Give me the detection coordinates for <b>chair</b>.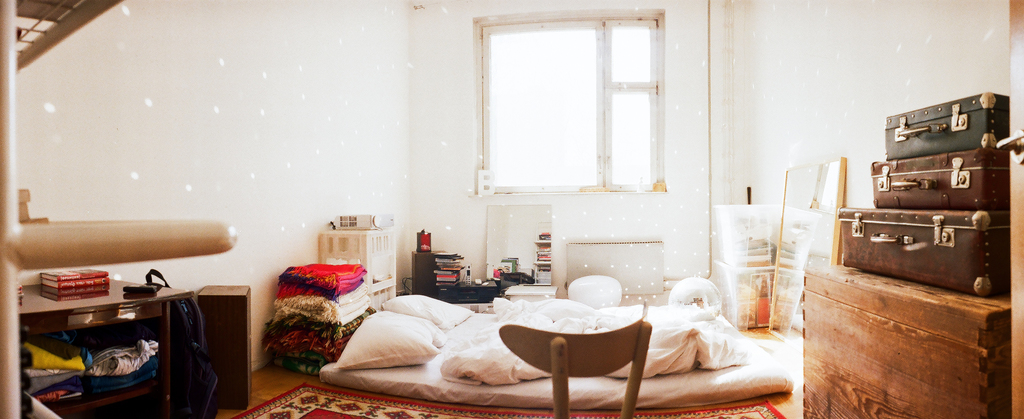
Rect(494, 312, 653, 418).
